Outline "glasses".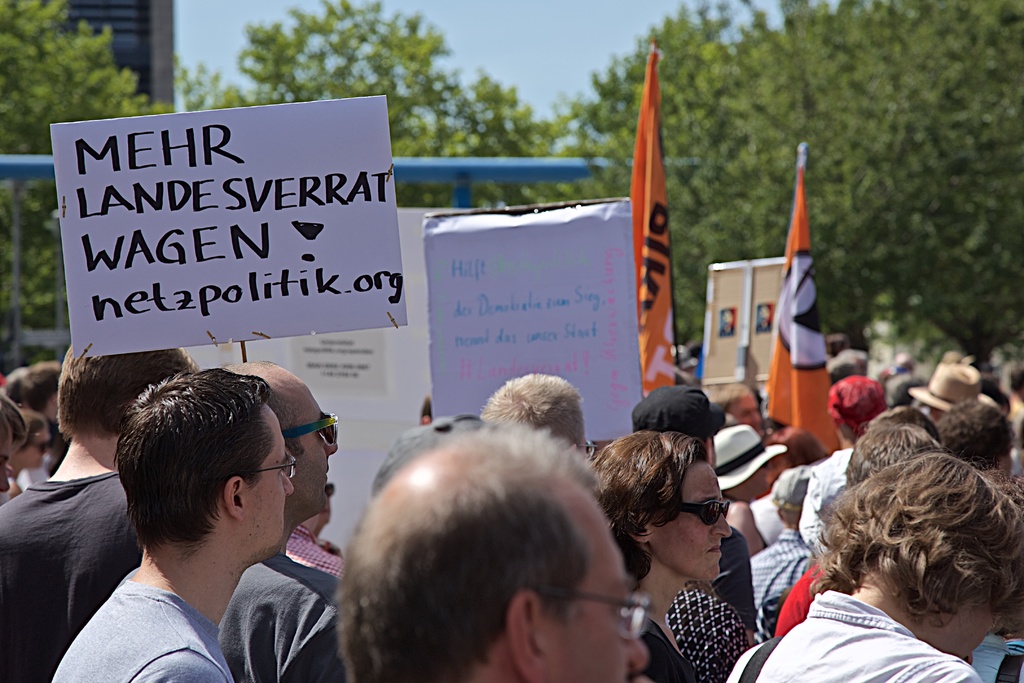
Outline: <box>577,436,598,462</box>.
